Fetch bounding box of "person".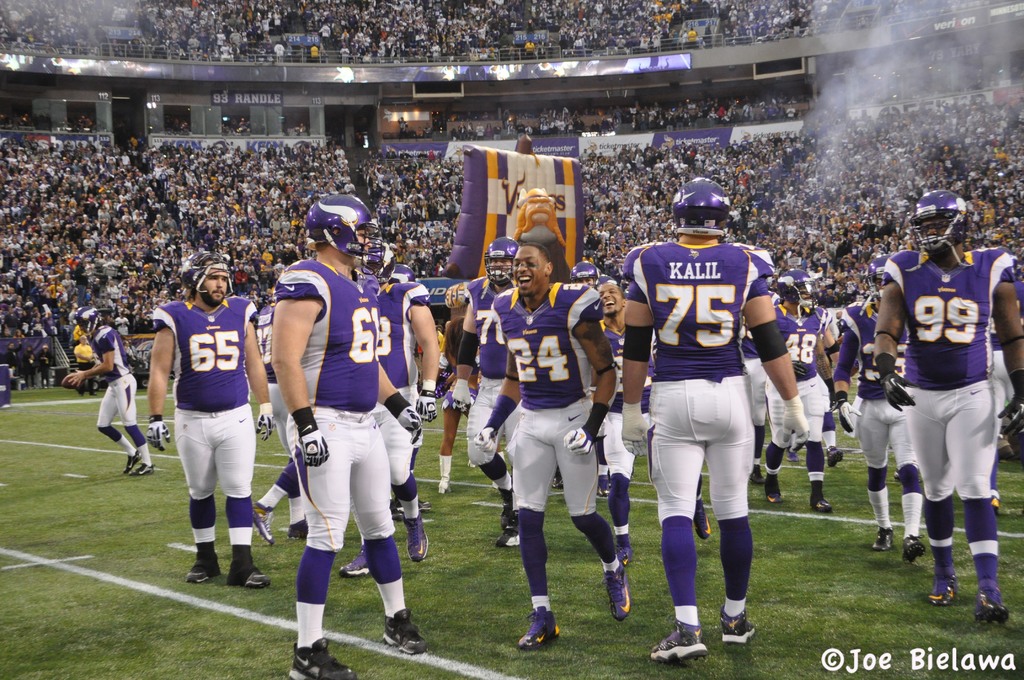
Bbox: [1,340,21,382].
